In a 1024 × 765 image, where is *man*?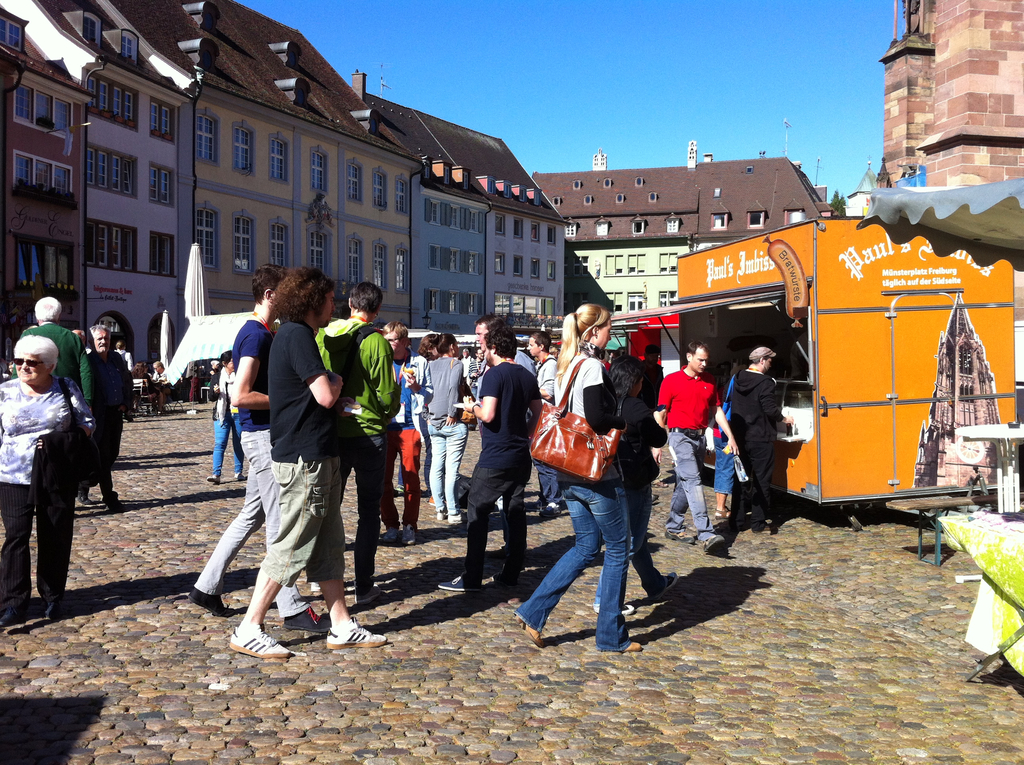
(640, 341, 662, 387).
